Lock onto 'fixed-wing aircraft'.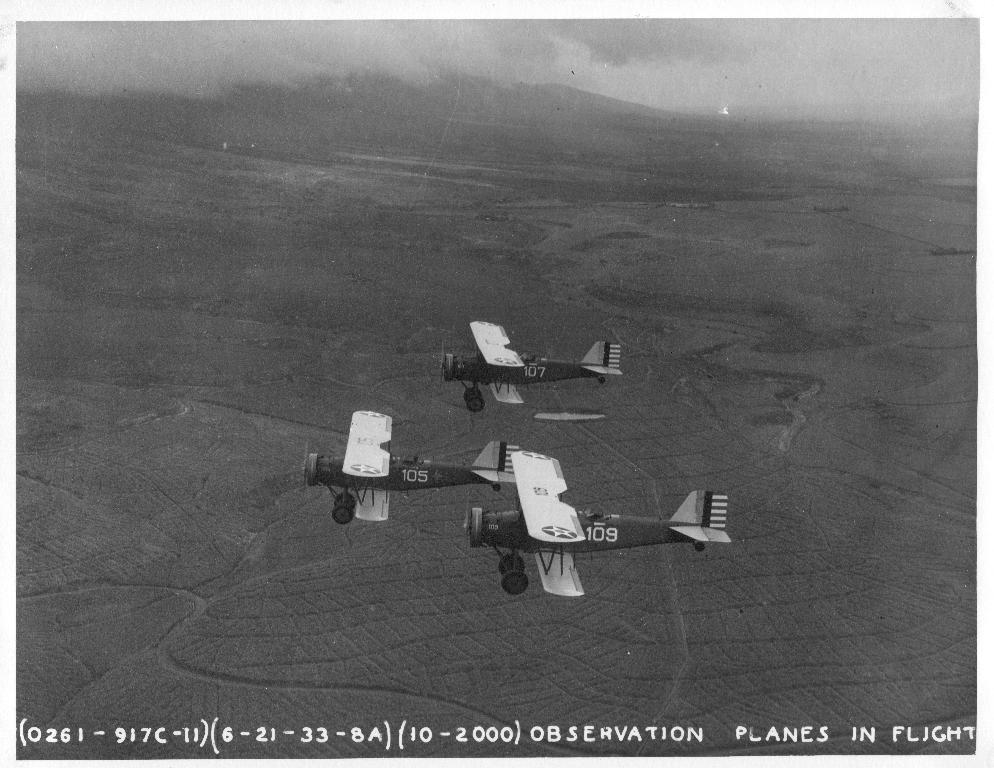
Locked: pyautogui.locateOnScreen(298, 406, 520, 526).
